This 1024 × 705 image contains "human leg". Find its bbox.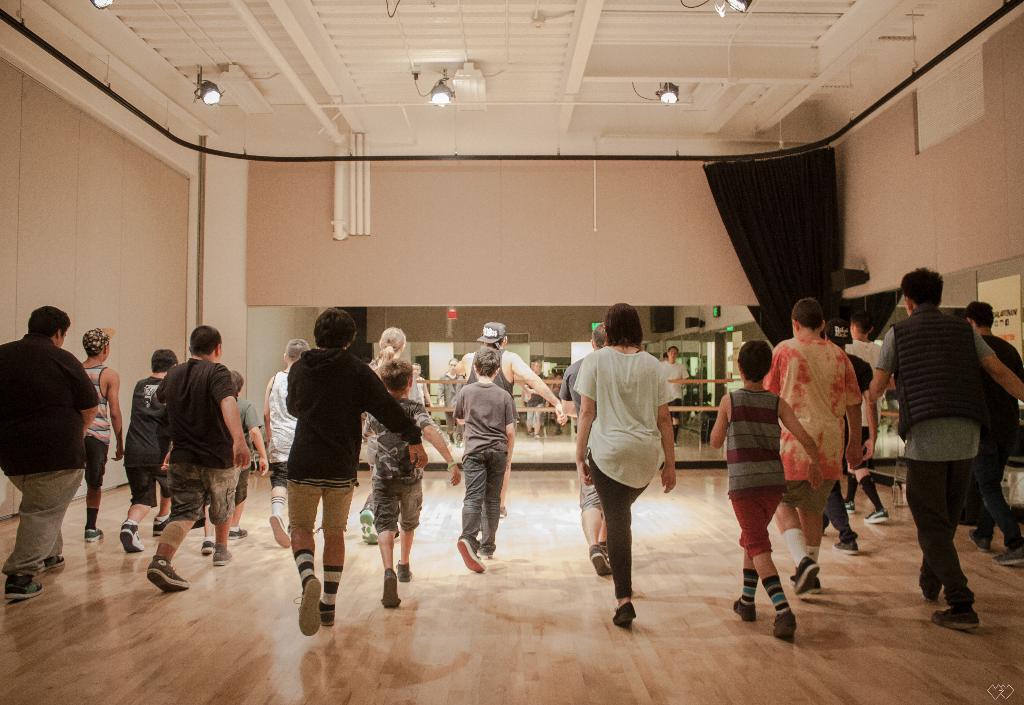
905/459/979/628.
